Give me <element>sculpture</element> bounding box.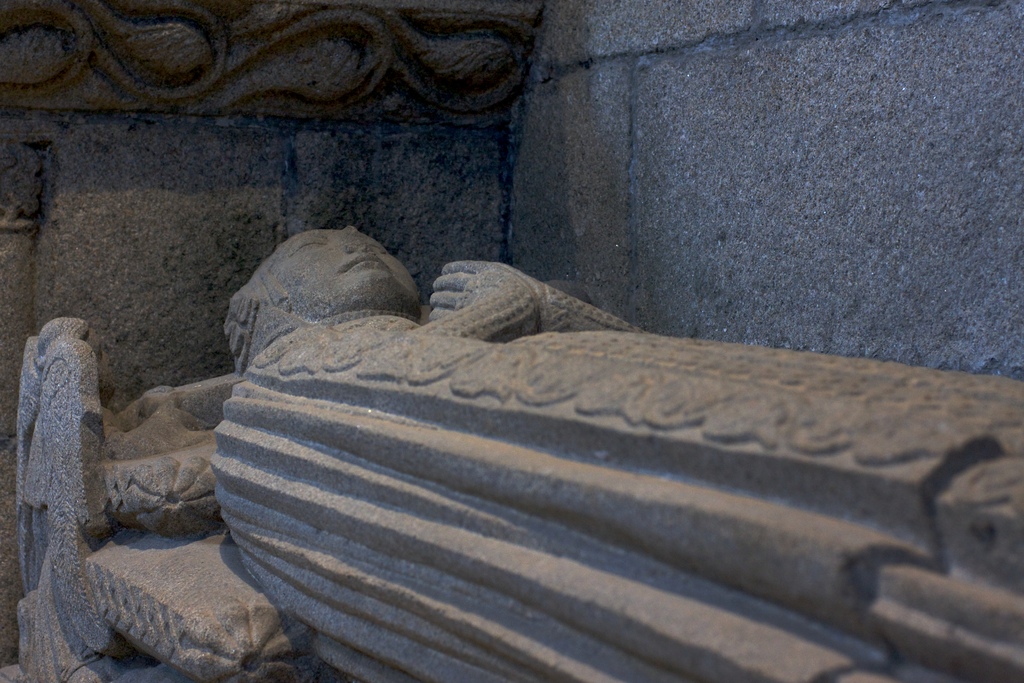
205:220:1023:682.
